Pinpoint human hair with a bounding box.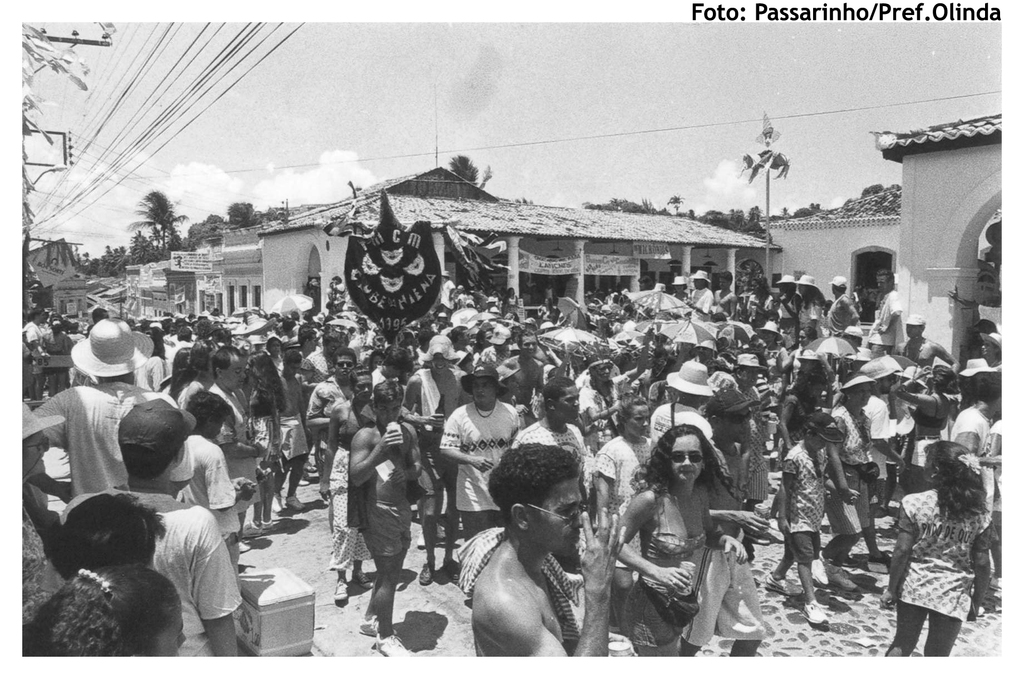
Rect(21, 564, 184, 656).
